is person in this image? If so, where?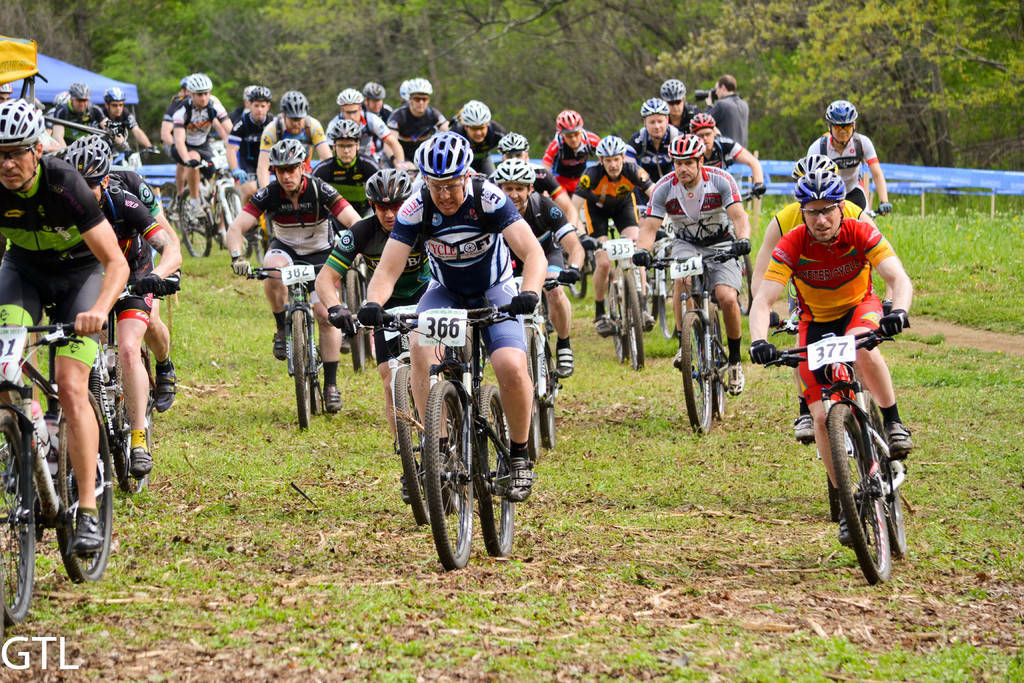
Yes, at 659/76/696/126.
